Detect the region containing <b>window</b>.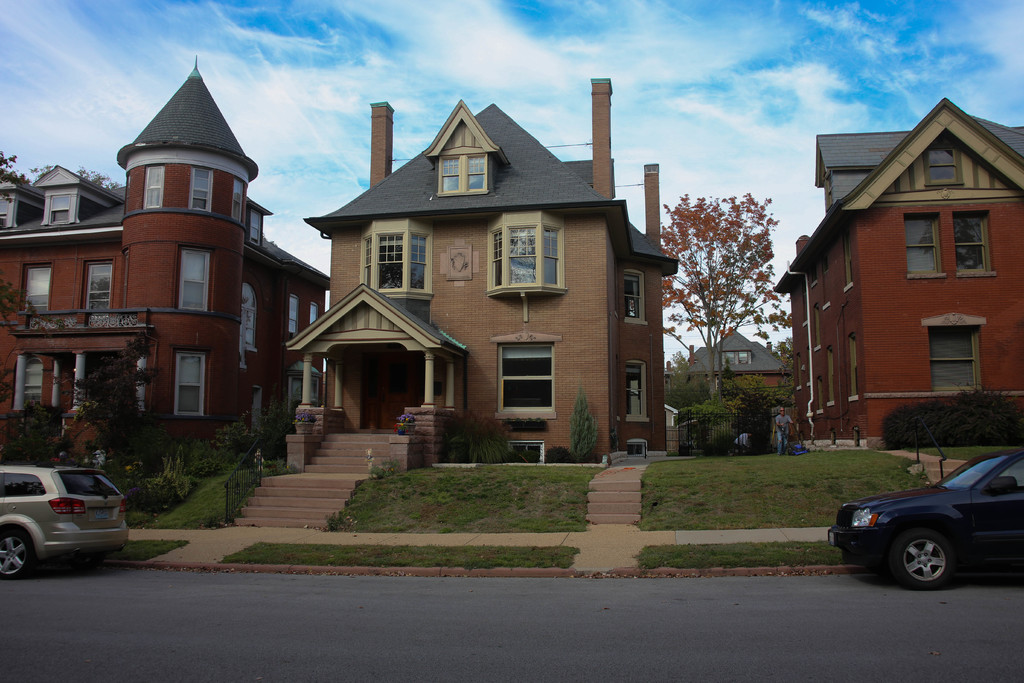
{"left": 308, "top": 304, "right": 321, "bottom": 322}.
